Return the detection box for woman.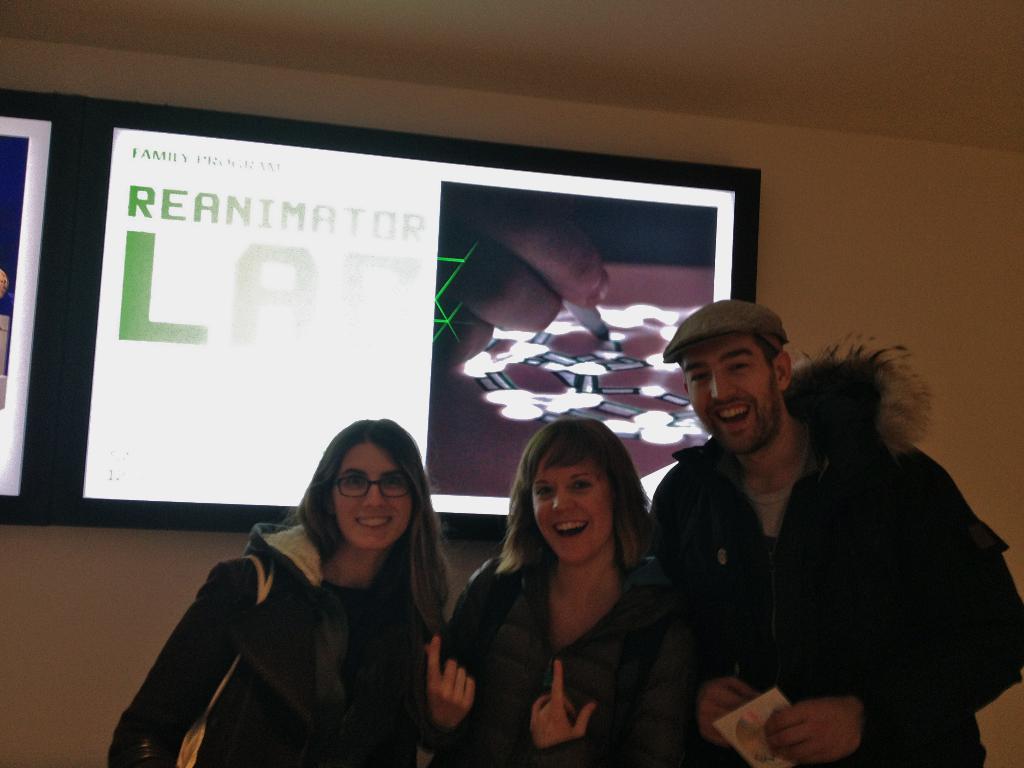
[441, 422, 698, 767].
